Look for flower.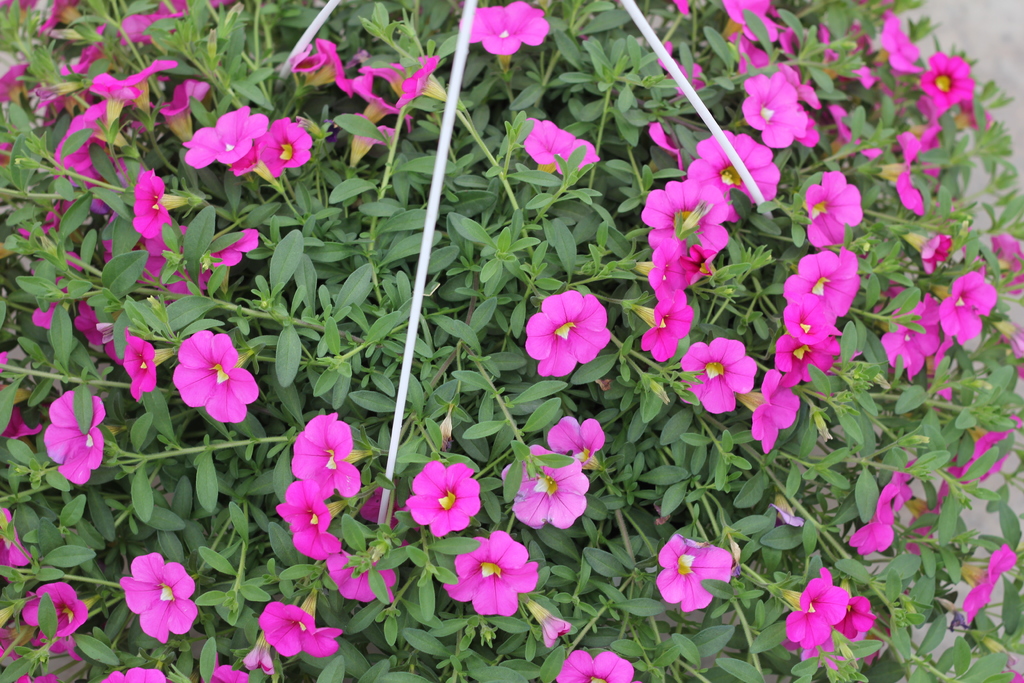
Found: (961, 544, 1017, 628).
